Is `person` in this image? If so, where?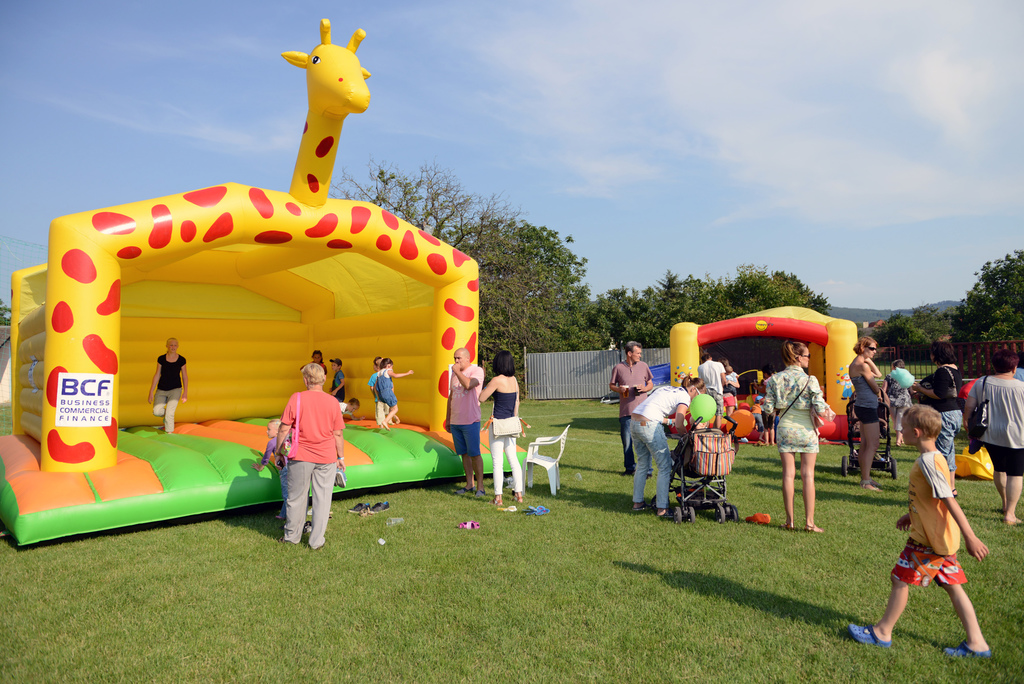
Yes, at bbox(844, 402, 993, 661).
